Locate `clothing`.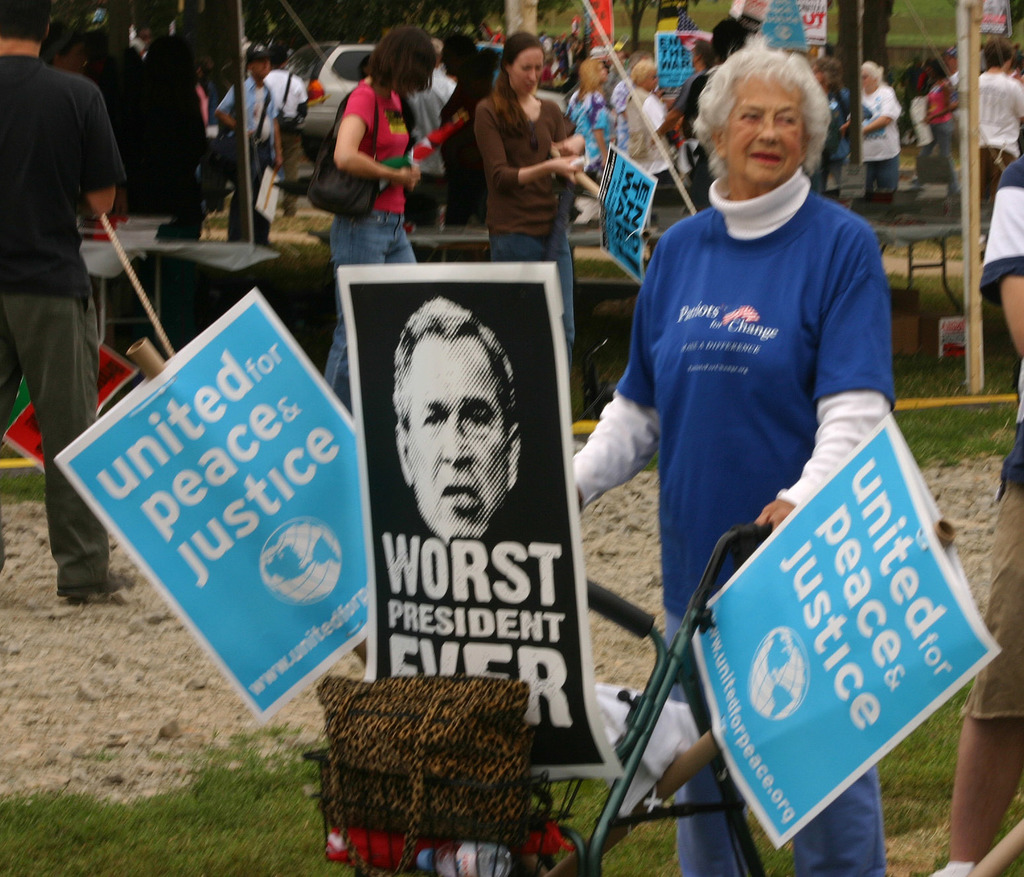
Bounding box: (565,159,896,876).
